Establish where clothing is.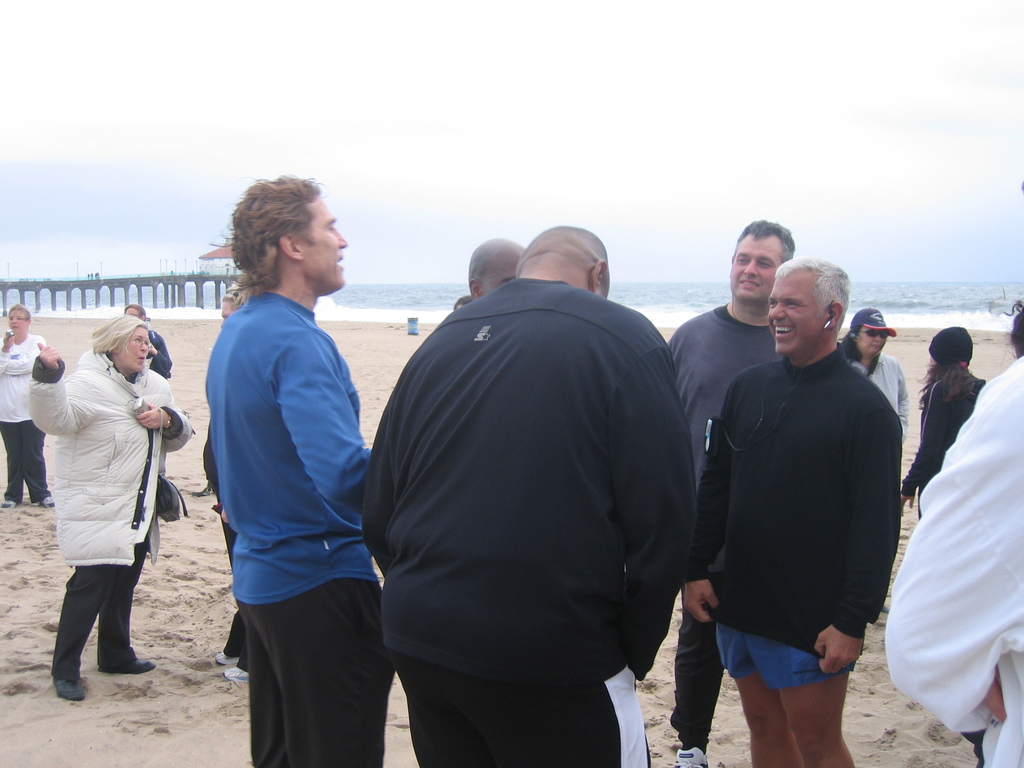
Established at l=25, t=353, r=197, b=689.
